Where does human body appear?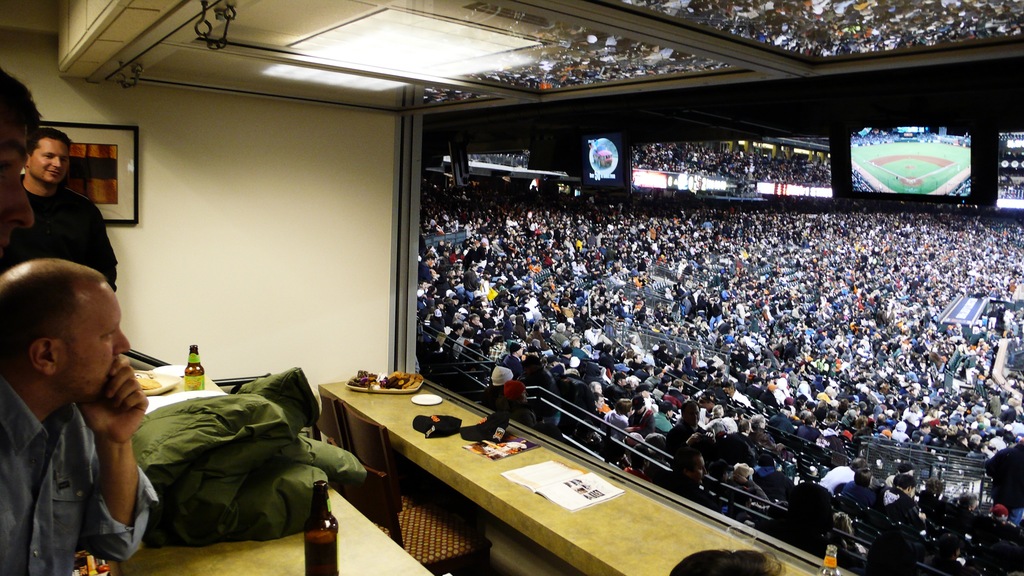
Appears at locate(662, 364, 665, 376).
